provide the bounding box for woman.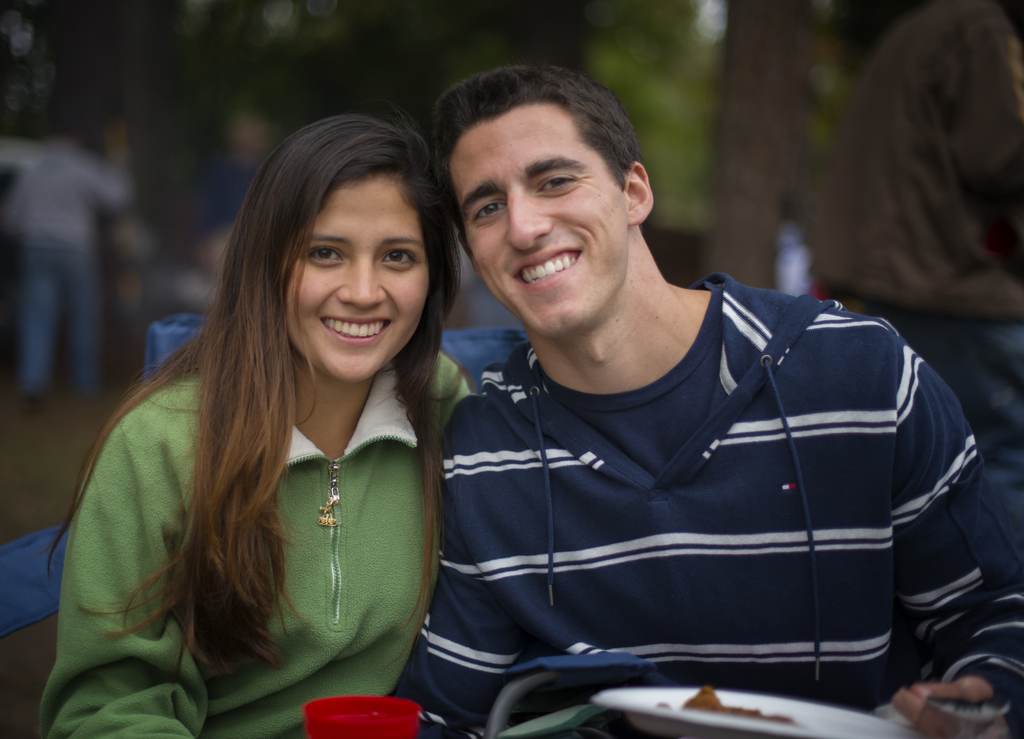
(26,110,463,738).
